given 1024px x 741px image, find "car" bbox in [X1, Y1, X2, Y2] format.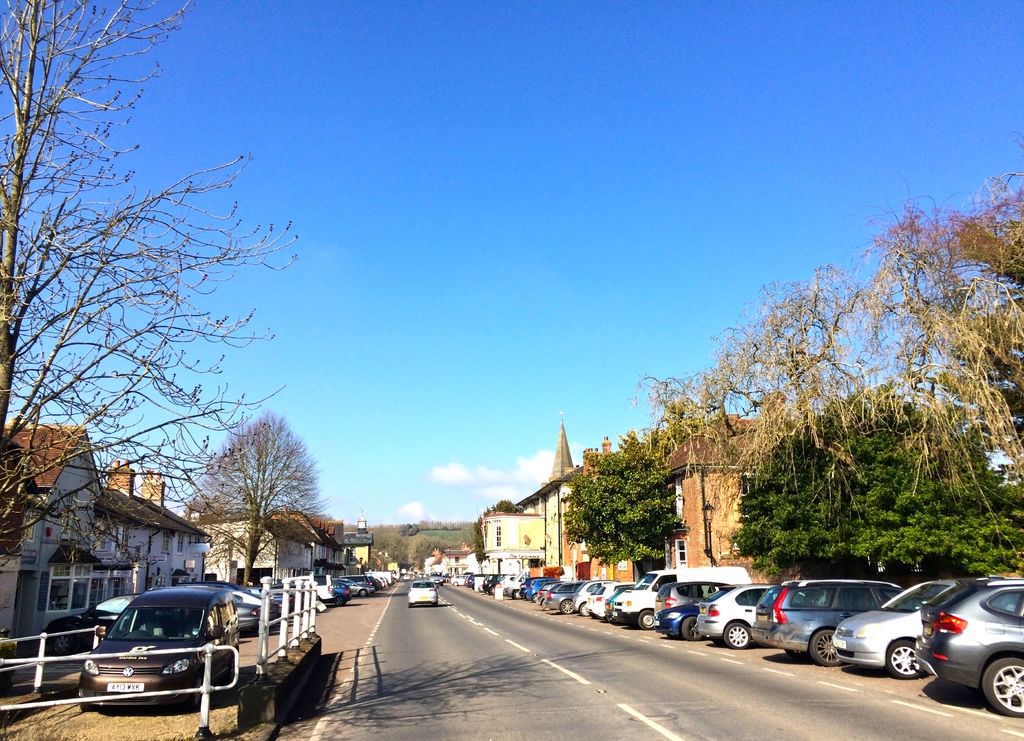
[406, 580, 440, 607].
